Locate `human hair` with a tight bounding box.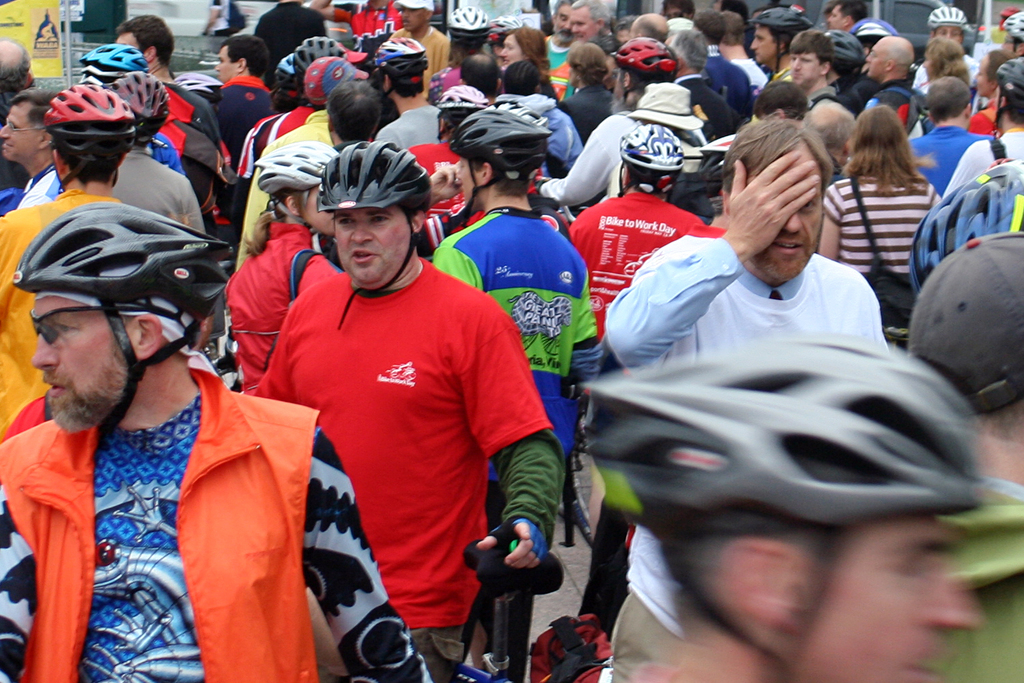
[left=694, top=8, right=719, bottom=45].
